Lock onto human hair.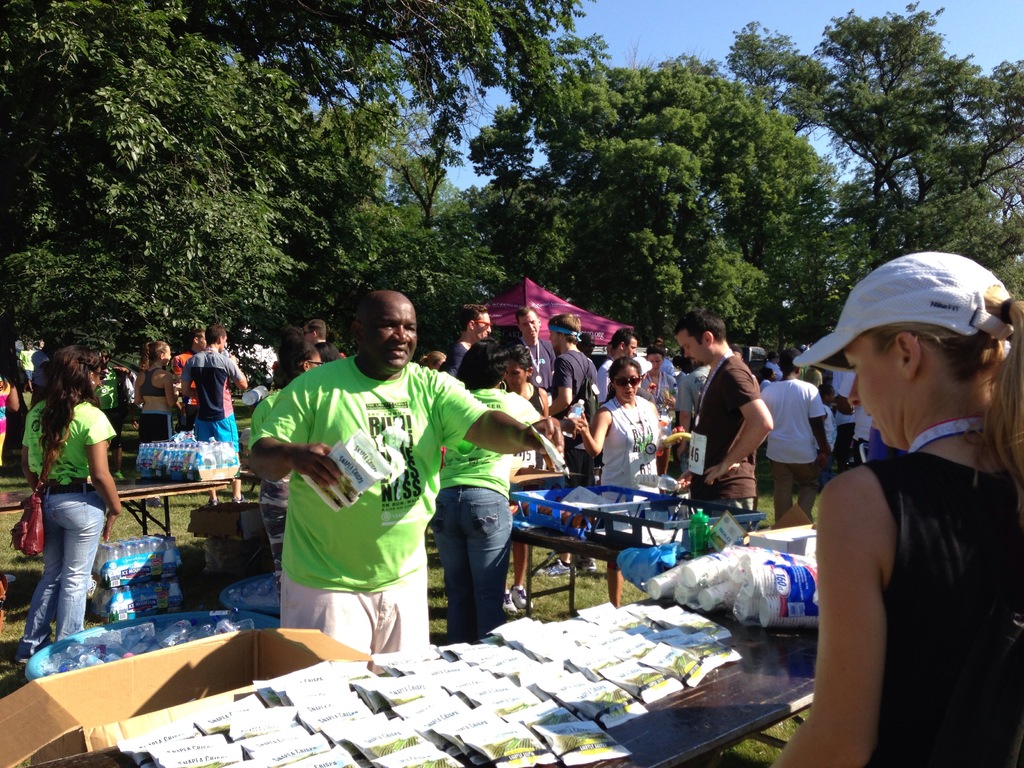
Locked: left=856, top=280, right=1023, bottom=517.
